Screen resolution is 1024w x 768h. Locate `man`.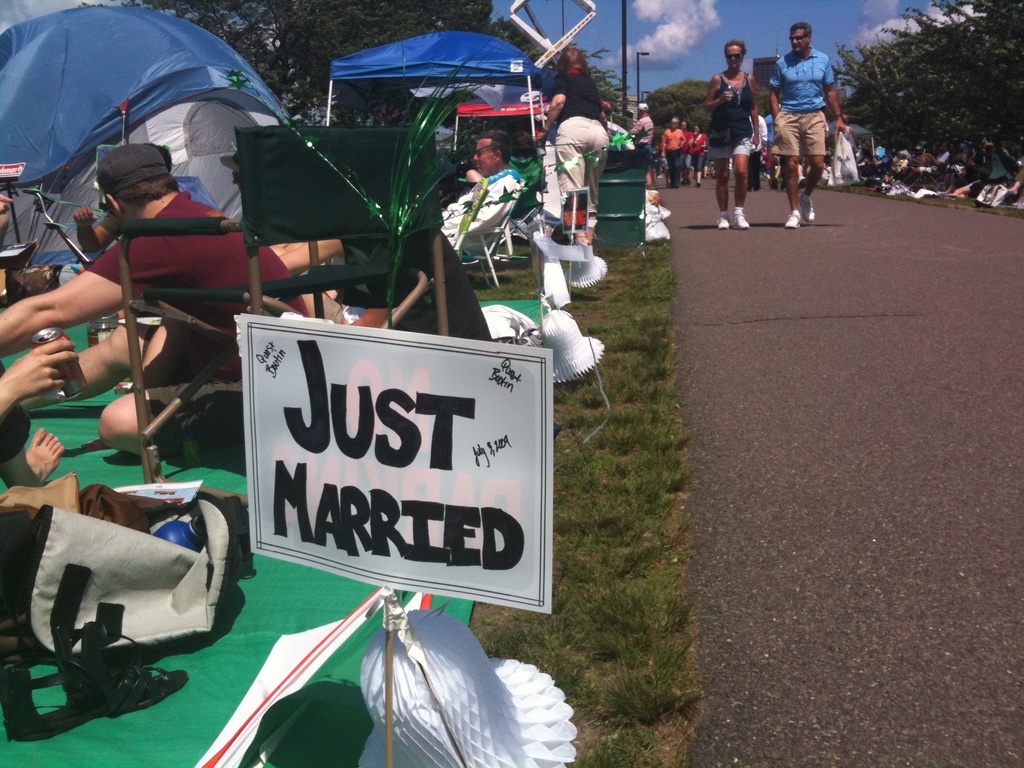
661/119/684/188.
